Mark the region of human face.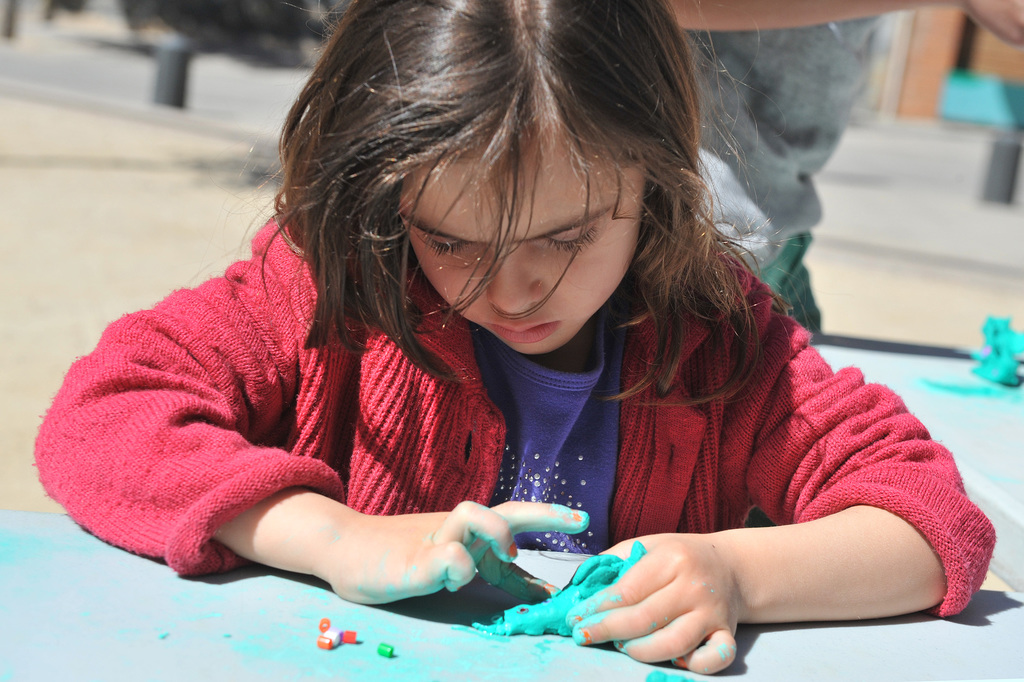
Region: {"x1": 398, "y1": 141, "x2": 642, "y2": 361}.
